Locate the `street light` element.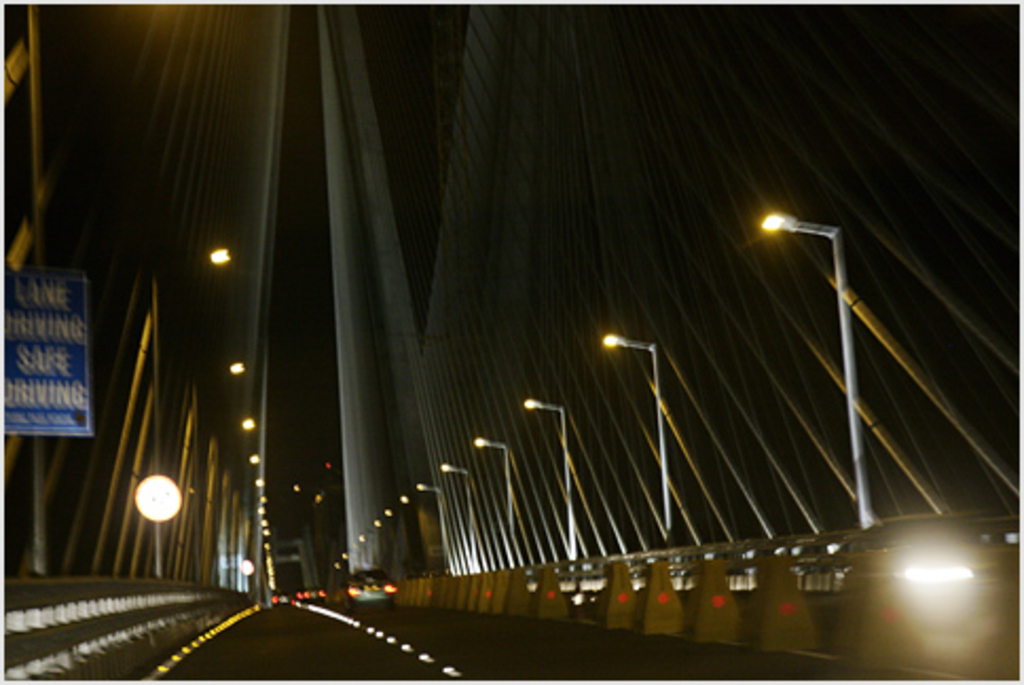
Element bbox: detection(417, 484, 449, 575).
